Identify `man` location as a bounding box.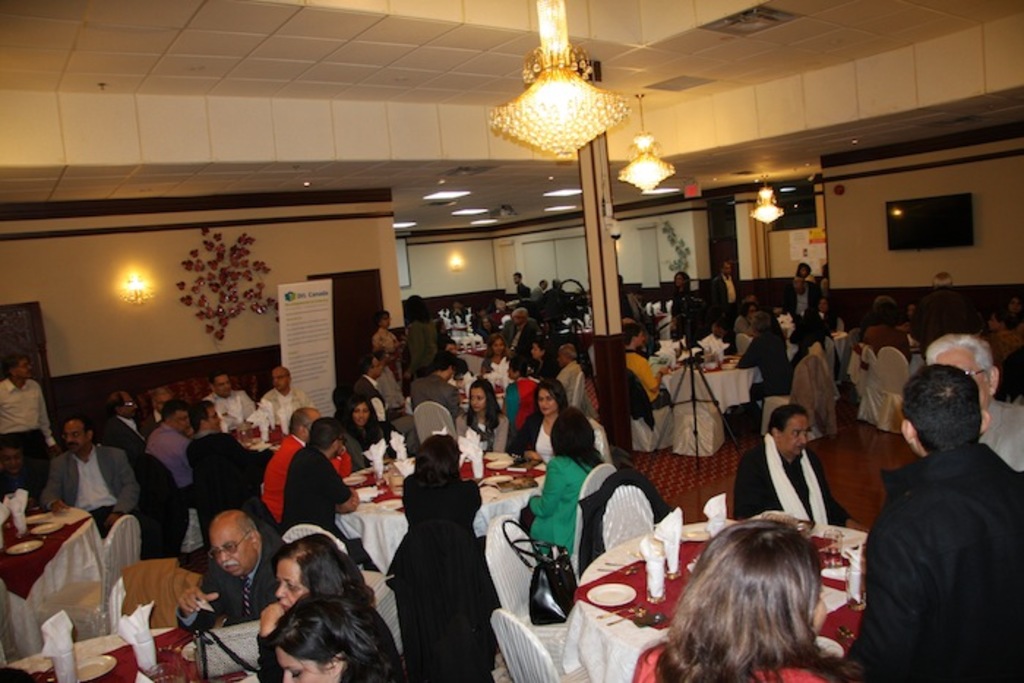
[x1=262, y1=369, x2=319, y2=434].
